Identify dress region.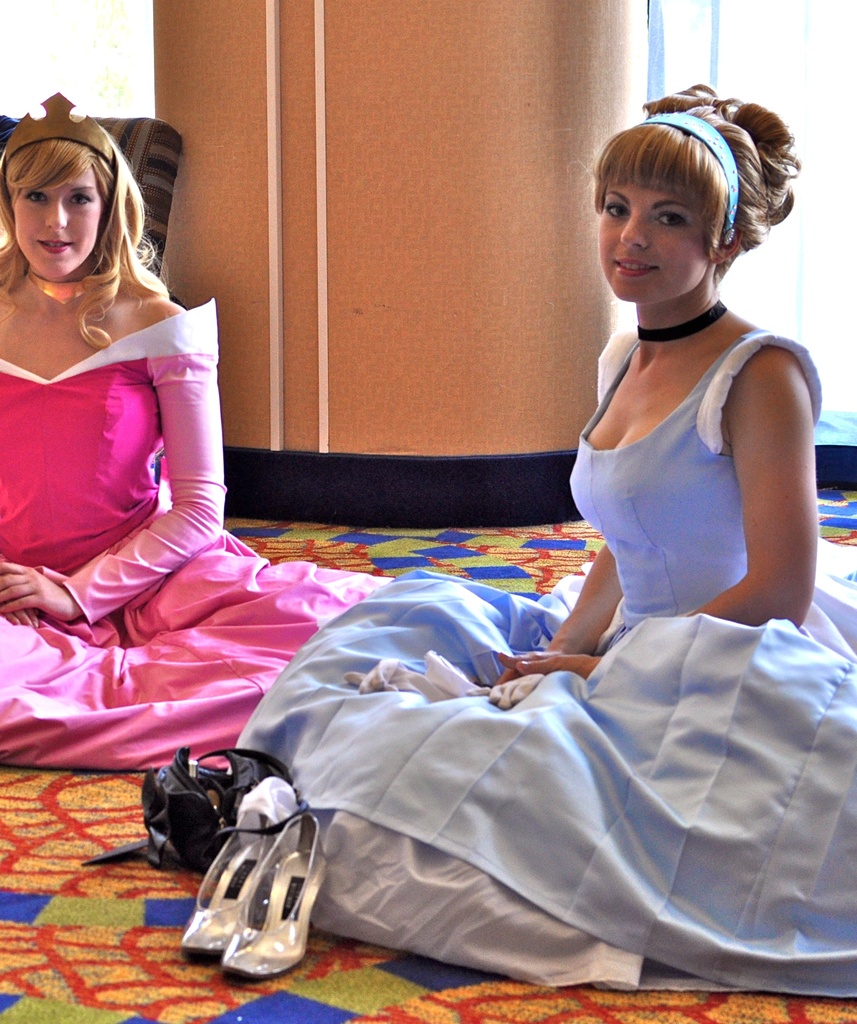
Region: box(0, 298, 391, 778).
